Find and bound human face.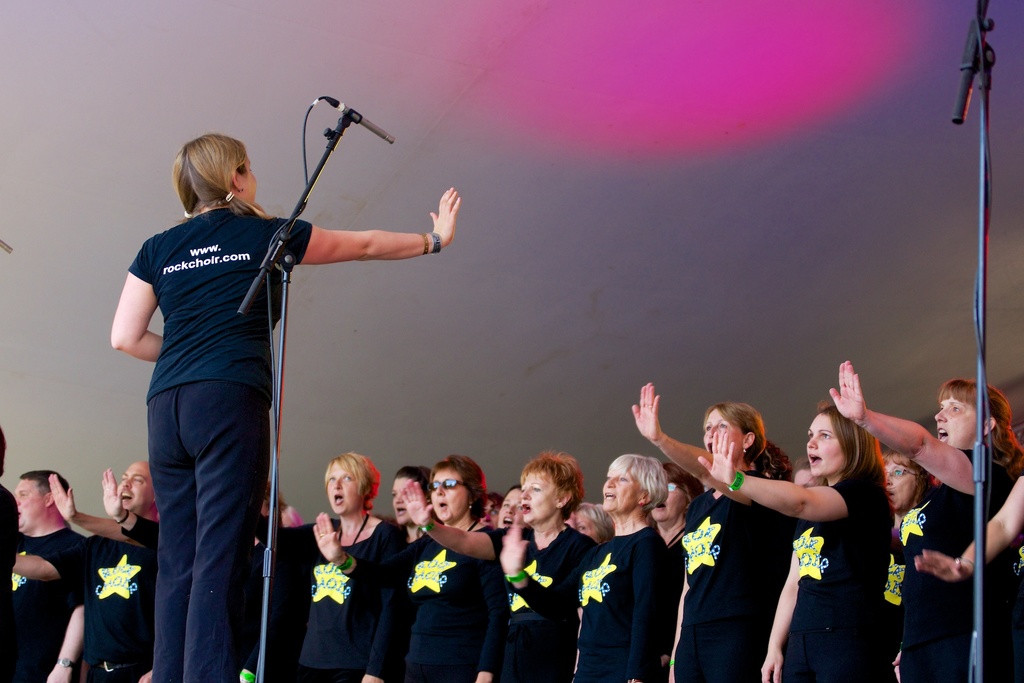
Bound: BBox(570, 513, 601, 545).
